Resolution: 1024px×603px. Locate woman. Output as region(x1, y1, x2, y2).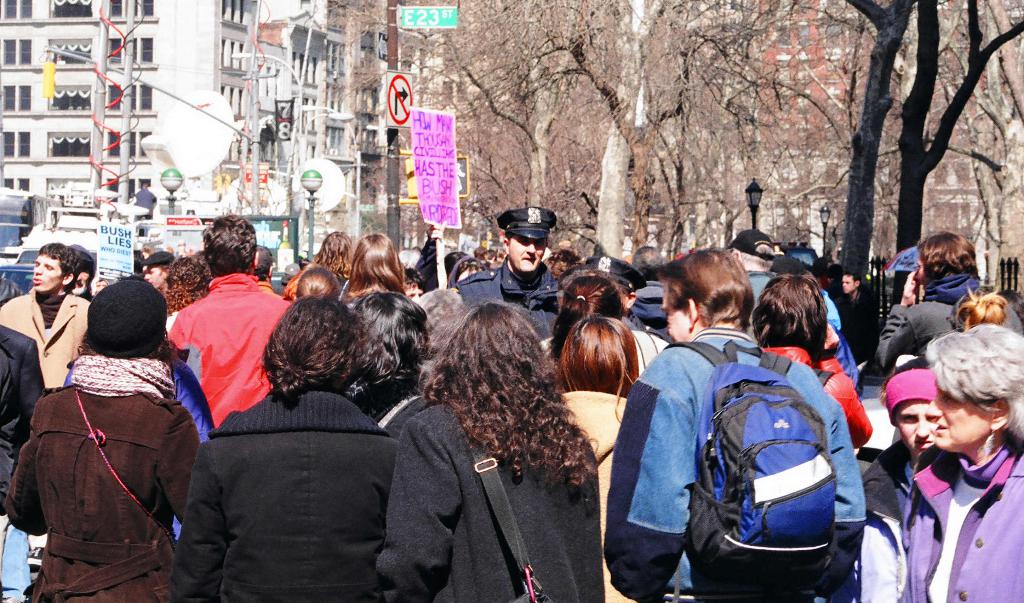
region(899, 325, 1023, 602).
